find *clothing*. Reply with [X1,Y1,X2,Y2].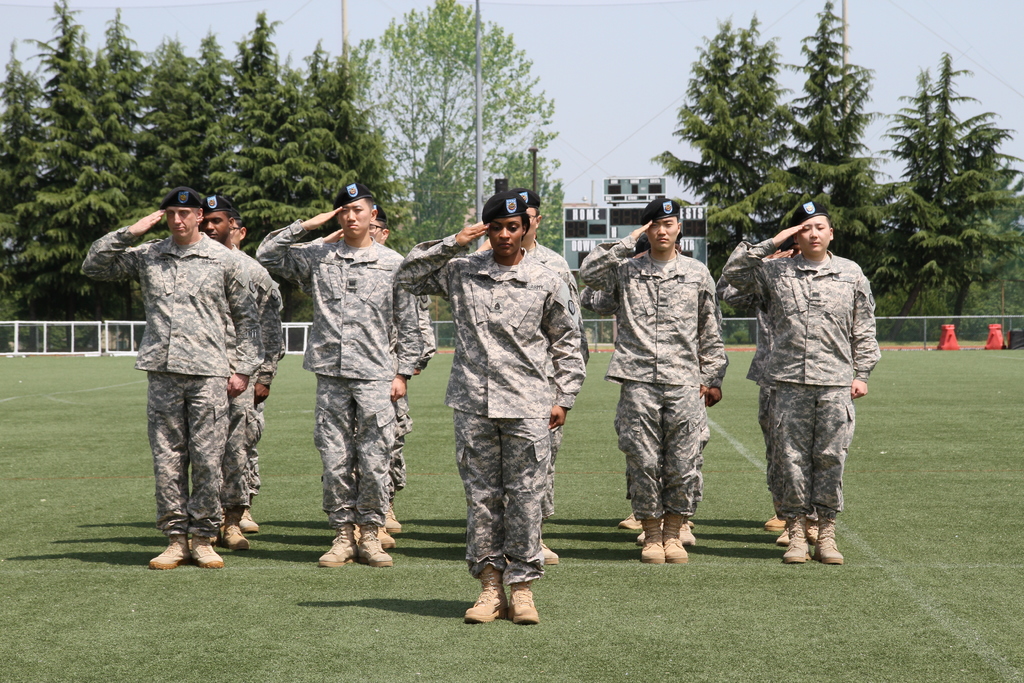
[229,243,291,529].
